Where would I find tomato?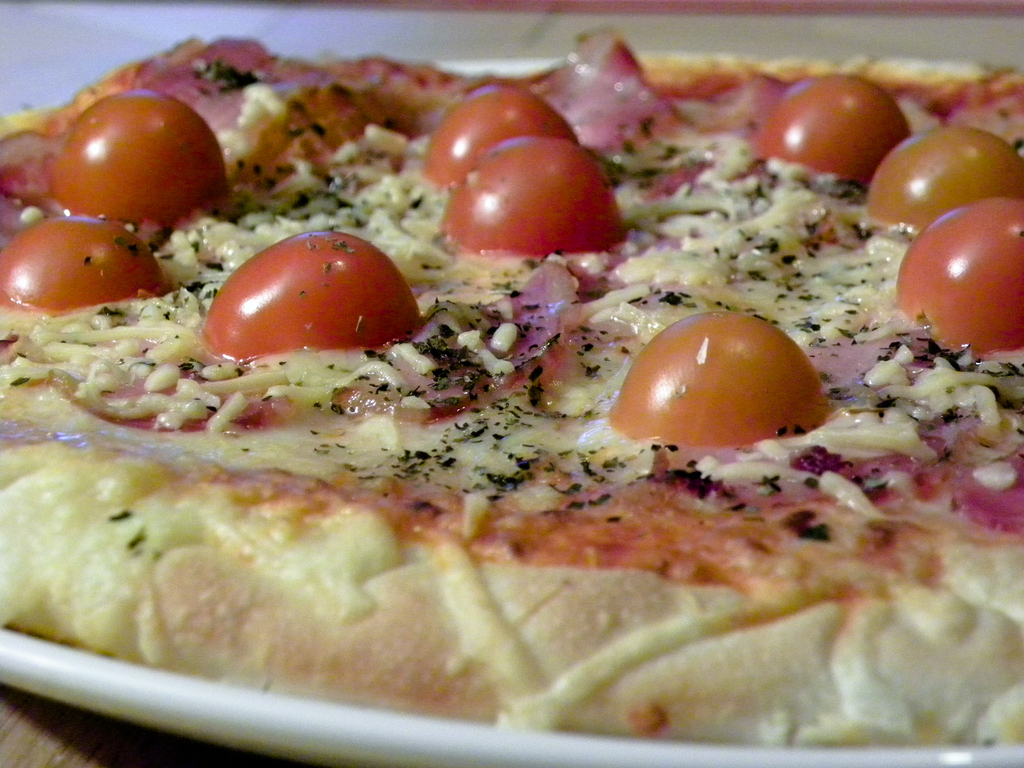
At x1=763 y1=76 x2=906 y2=182.
